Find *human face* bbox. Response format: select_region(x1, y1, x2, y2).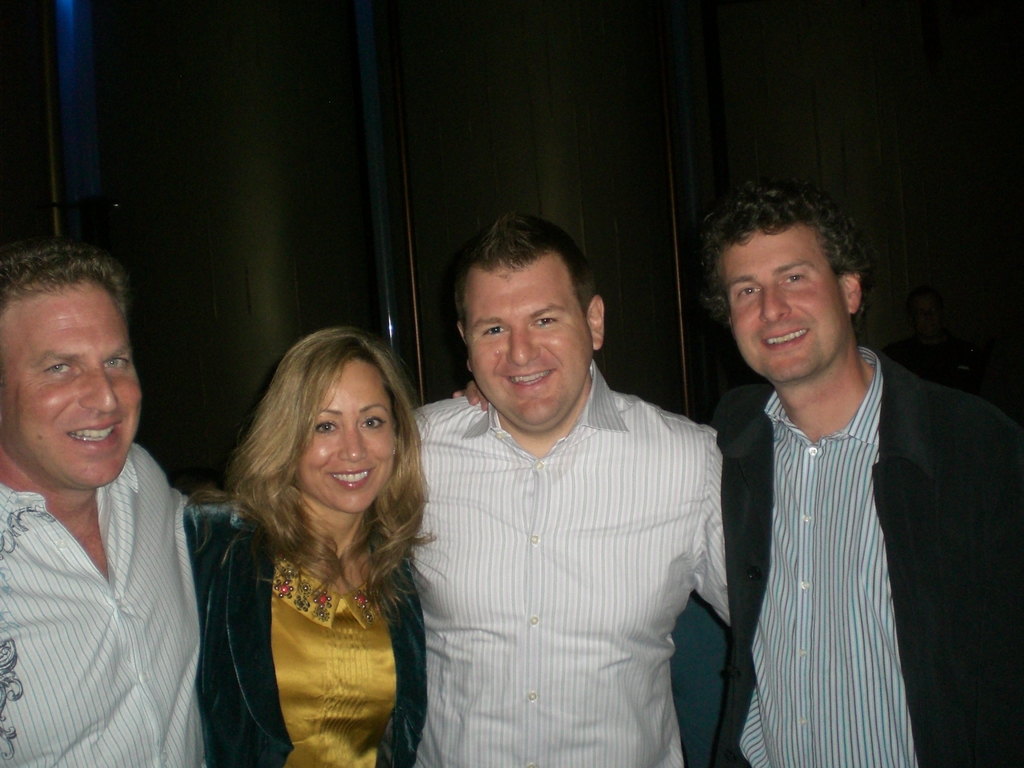
select_region(467, 269, 589, 424).
